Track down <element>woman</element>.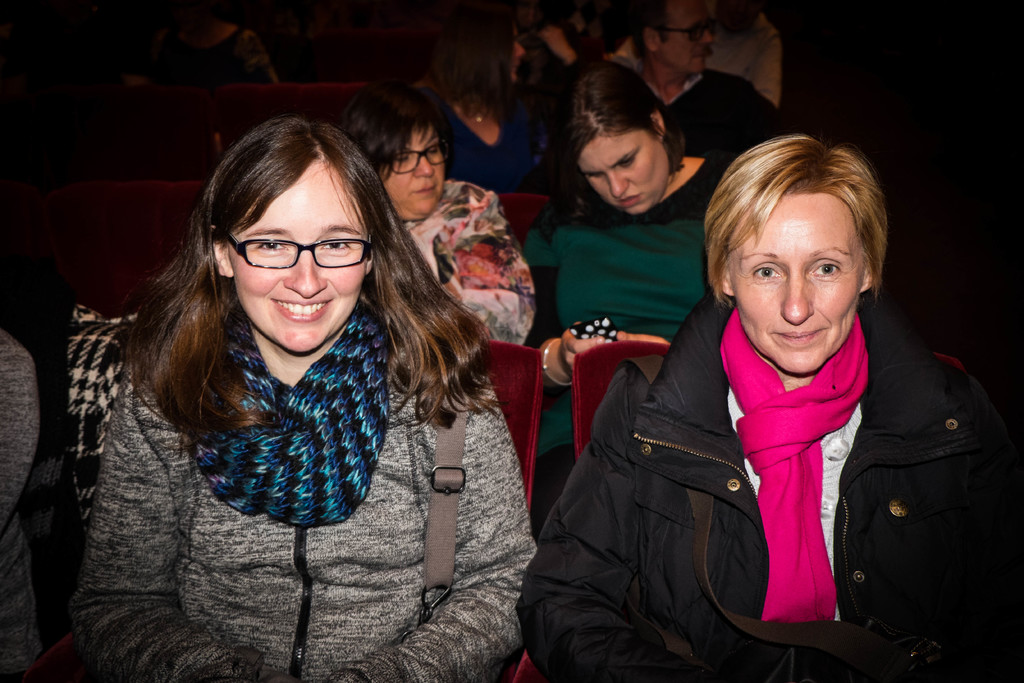
Tracked to <bbox>536, 58, 730, 525</bbox>.
